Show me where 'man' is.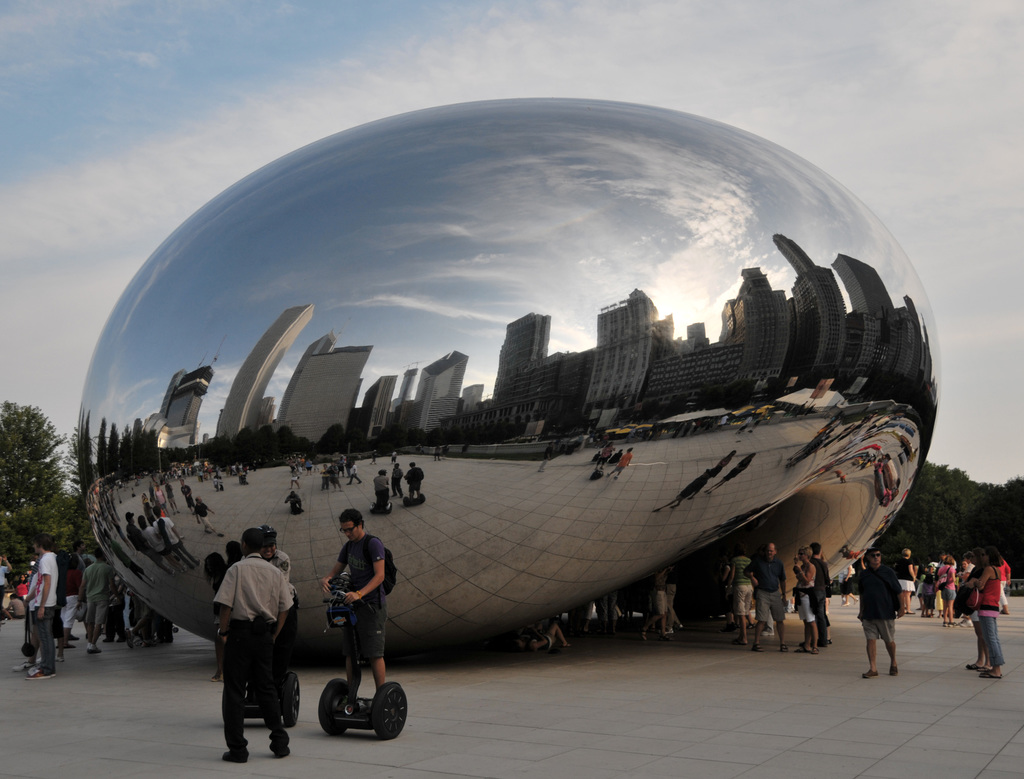
'man' is at box(80, 548, 118, 662).
